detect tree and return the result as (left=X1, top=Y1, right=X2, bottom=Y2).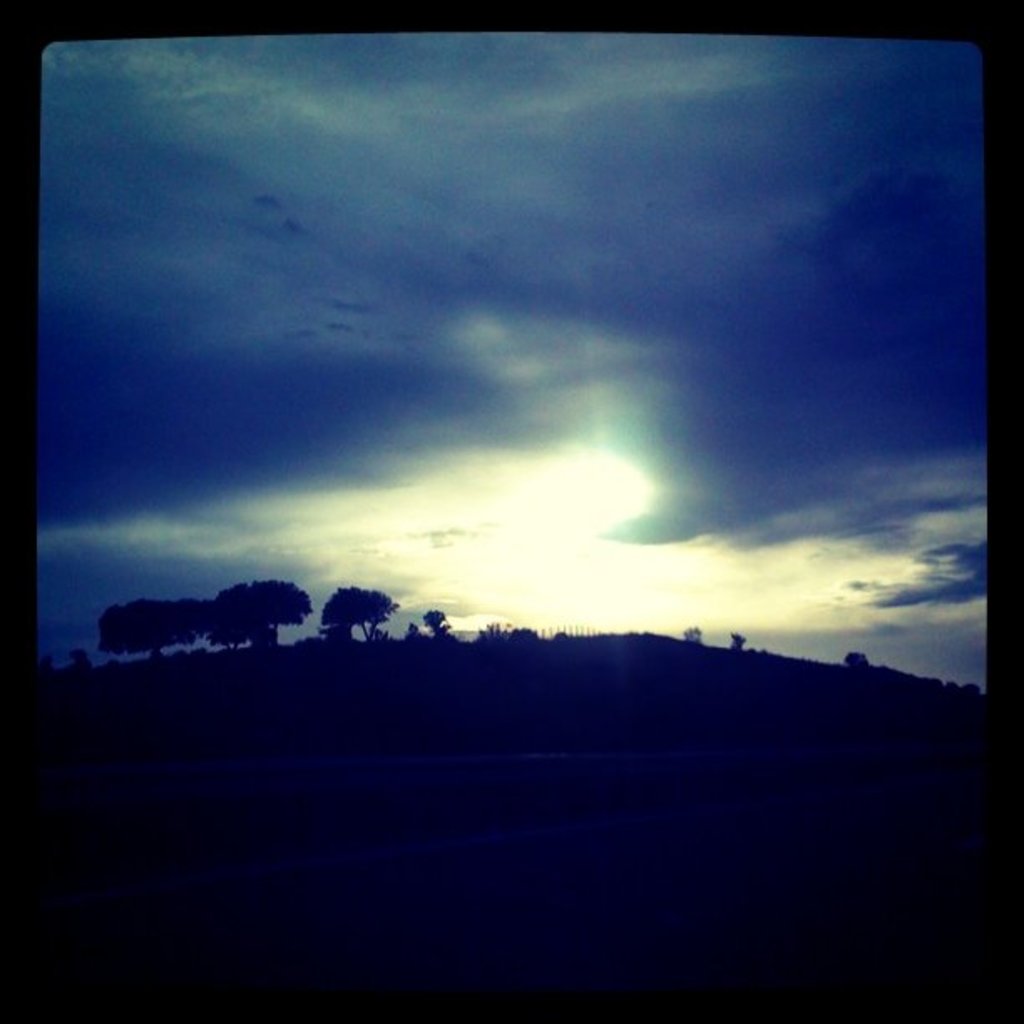
(left=99, top=597, right=209, bottom=661).
